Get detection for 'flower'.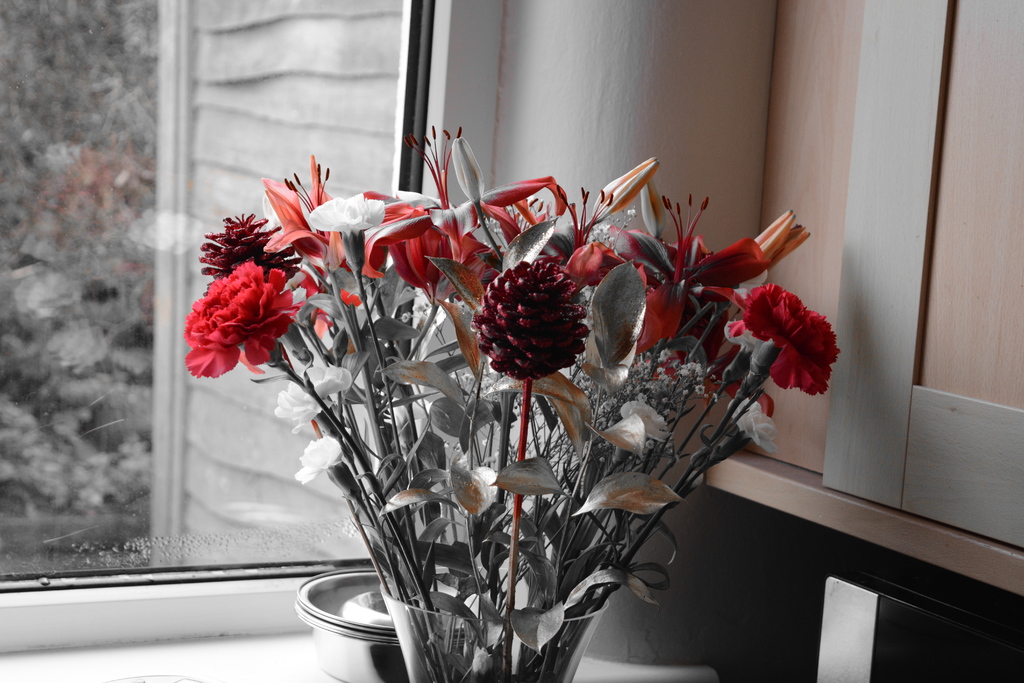
Detection: BBox(465, 256, 591, 388).
